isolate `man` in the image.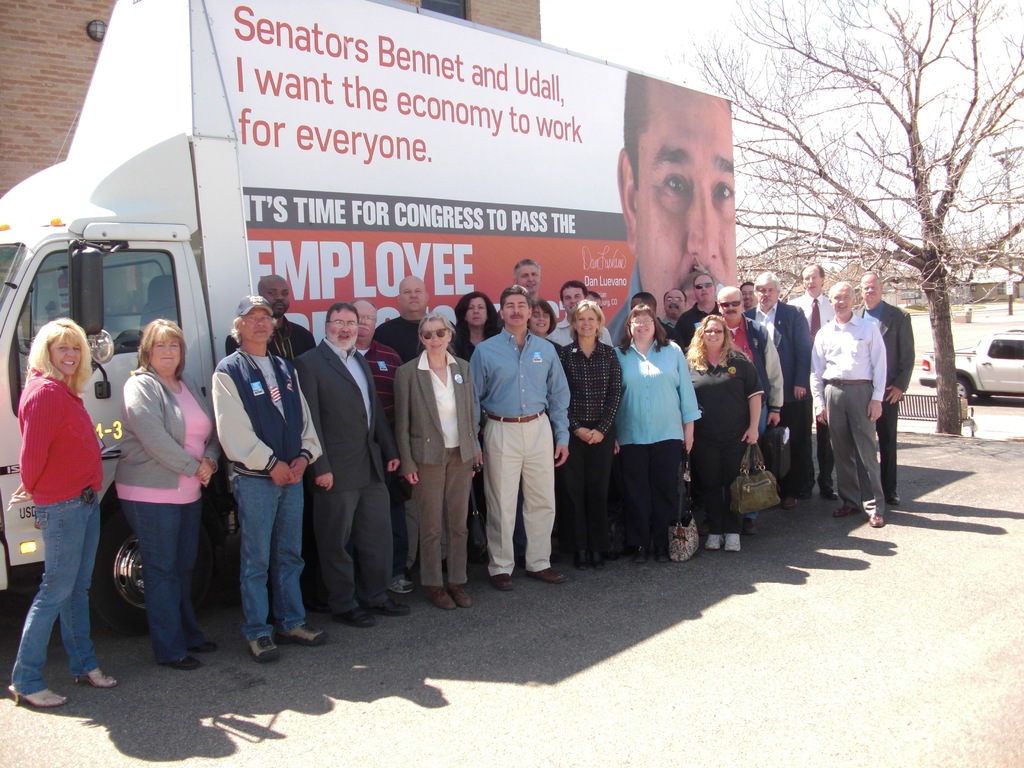
Isolated region: bbox(745, 268, 810, 507).
